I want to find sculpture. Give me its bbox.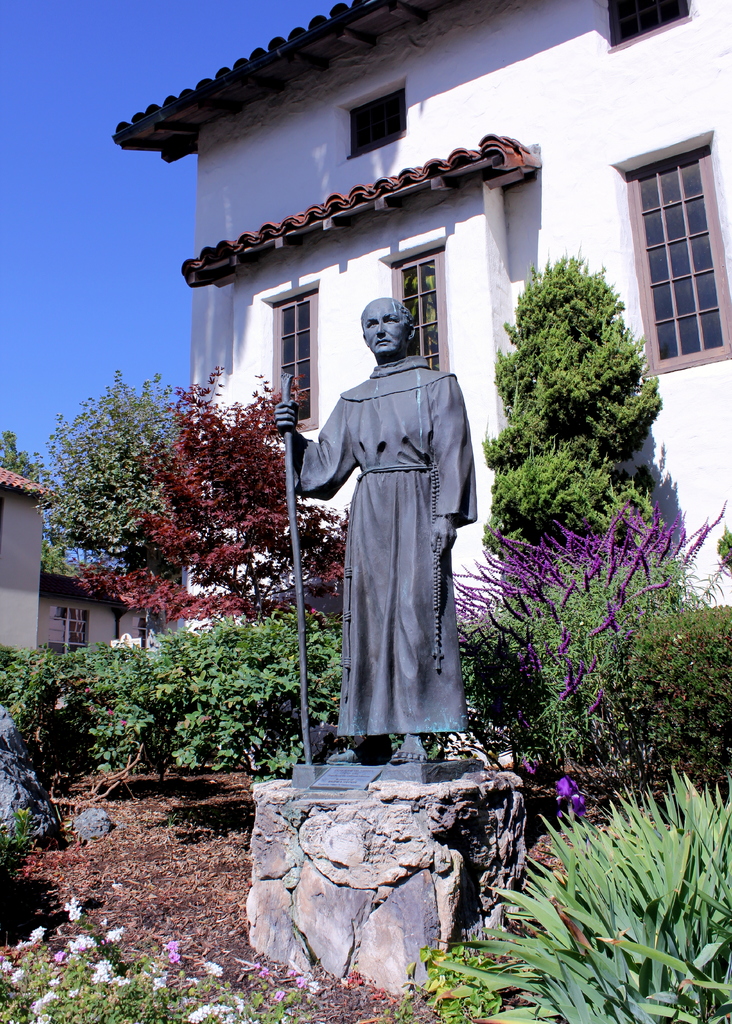
region(265, 297, 494, 787).
